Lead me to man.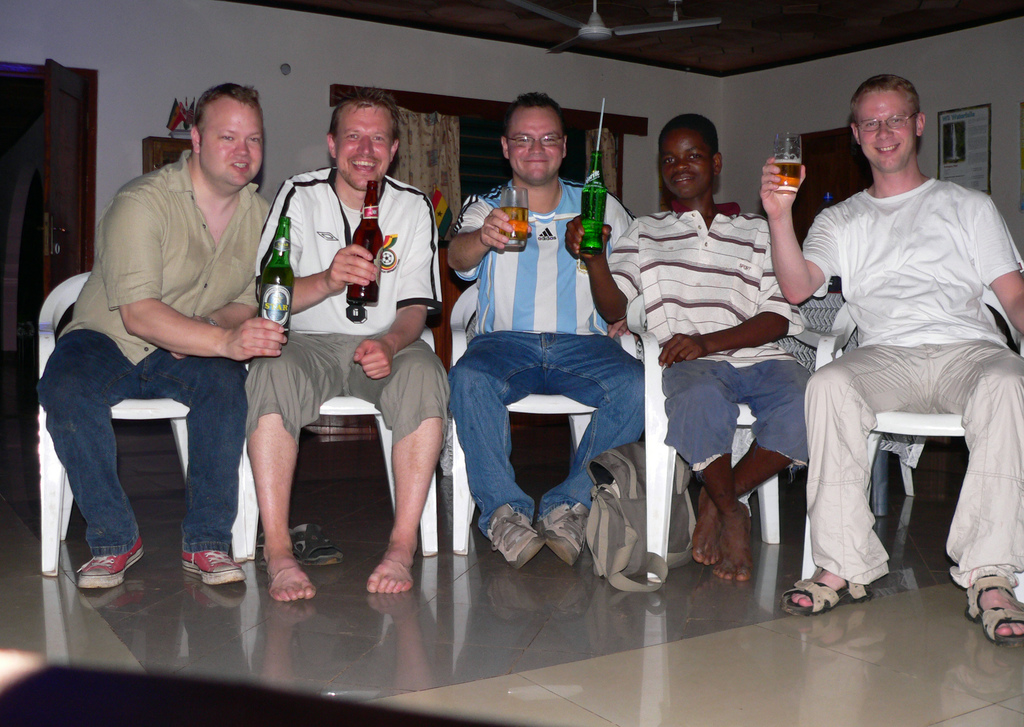
Lead to crop(753, 72, 1023, 646).
